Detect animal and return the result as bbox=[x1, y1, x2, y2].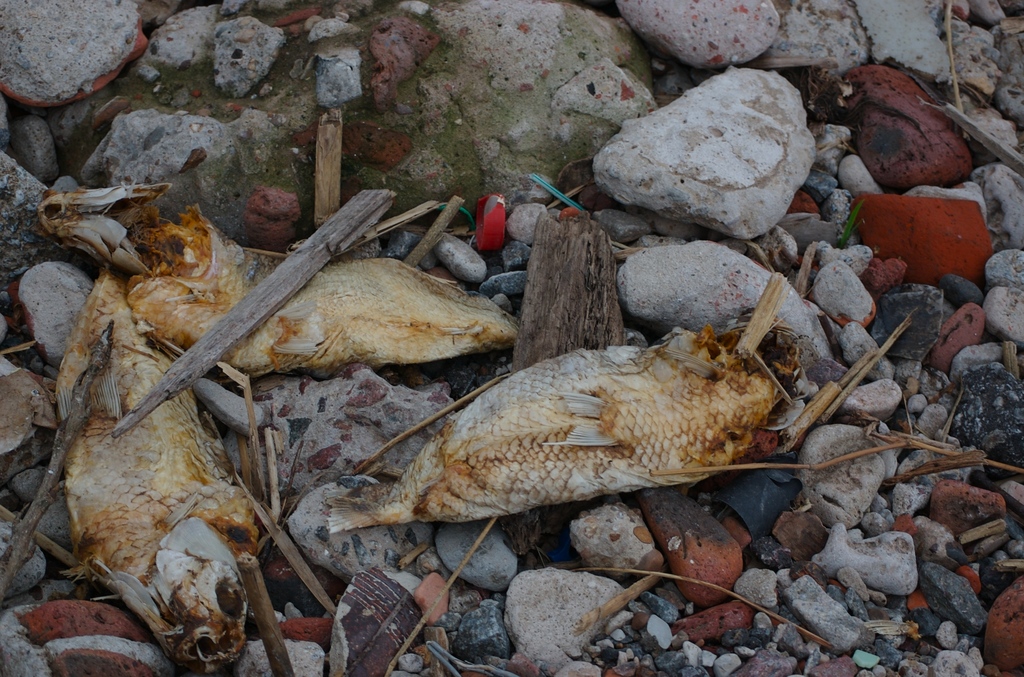
bbox=[28, 181, 522, 373].
